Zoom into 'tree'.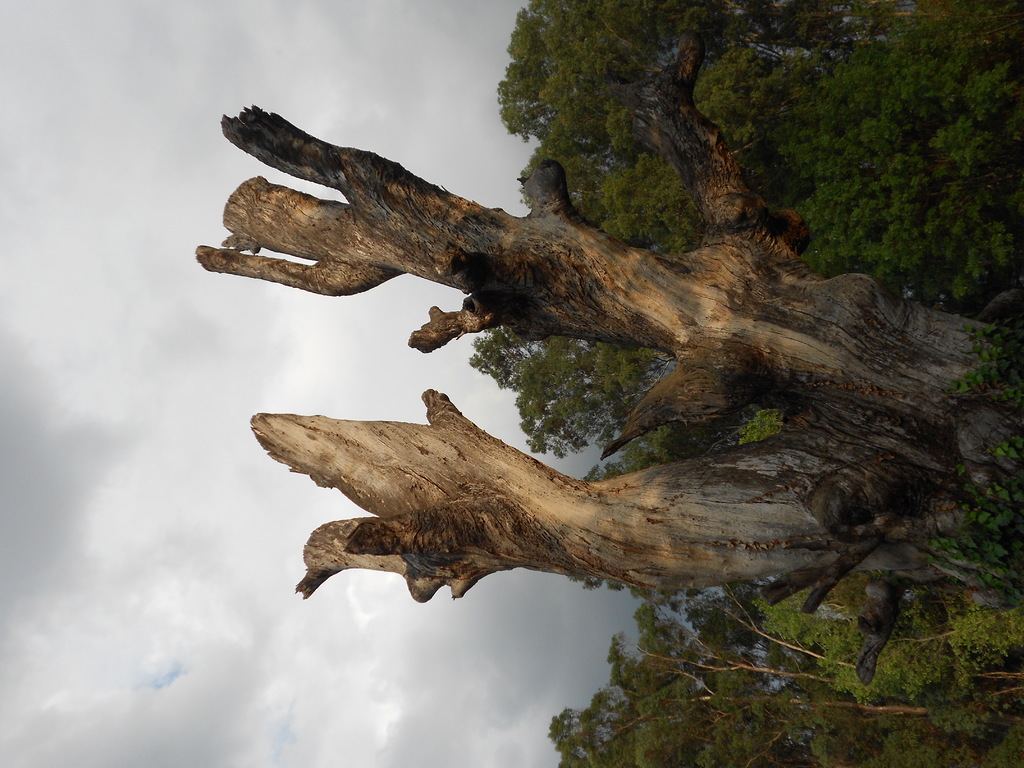
Zoom target: select_region(451, 322, 776, 460).
